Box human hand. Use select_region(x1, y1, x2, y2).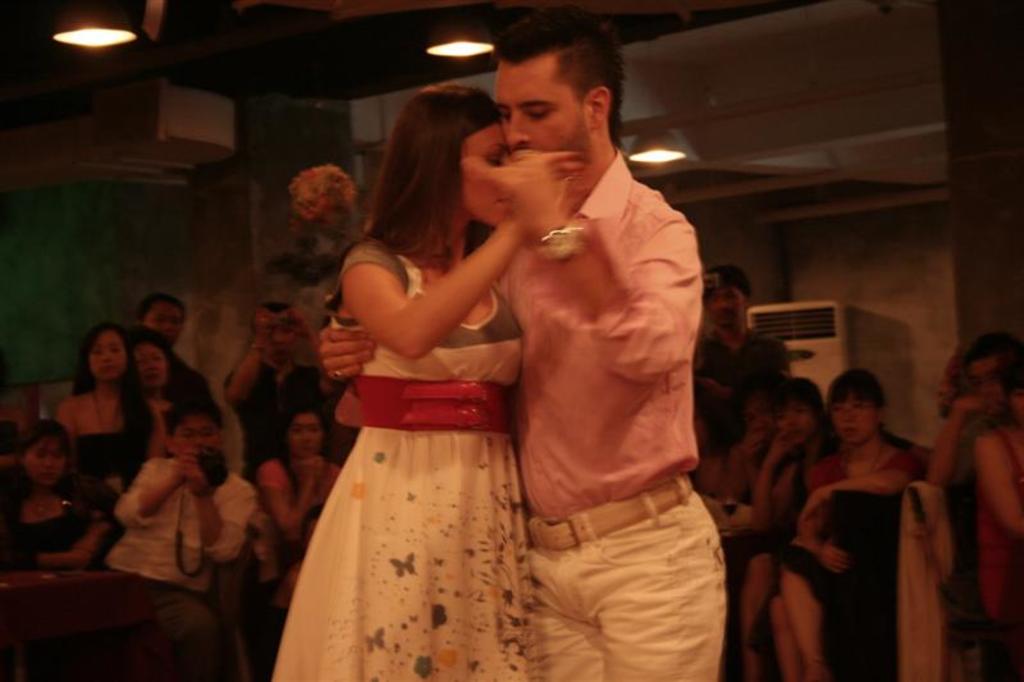
select_region(495, 163, 568, 238).
